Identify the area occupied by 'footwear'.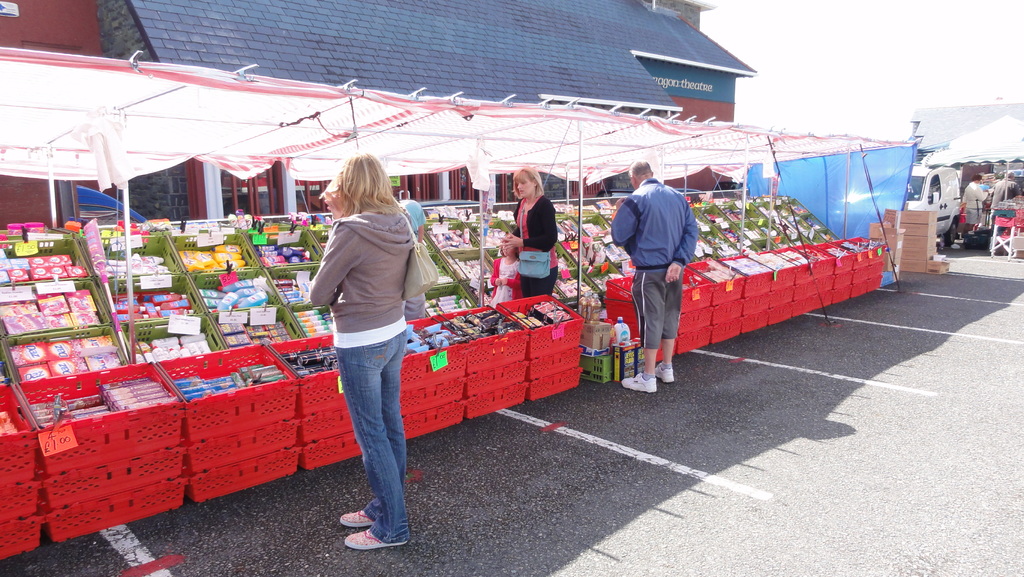
Area: bbox=(657, 359, 675, 383).
